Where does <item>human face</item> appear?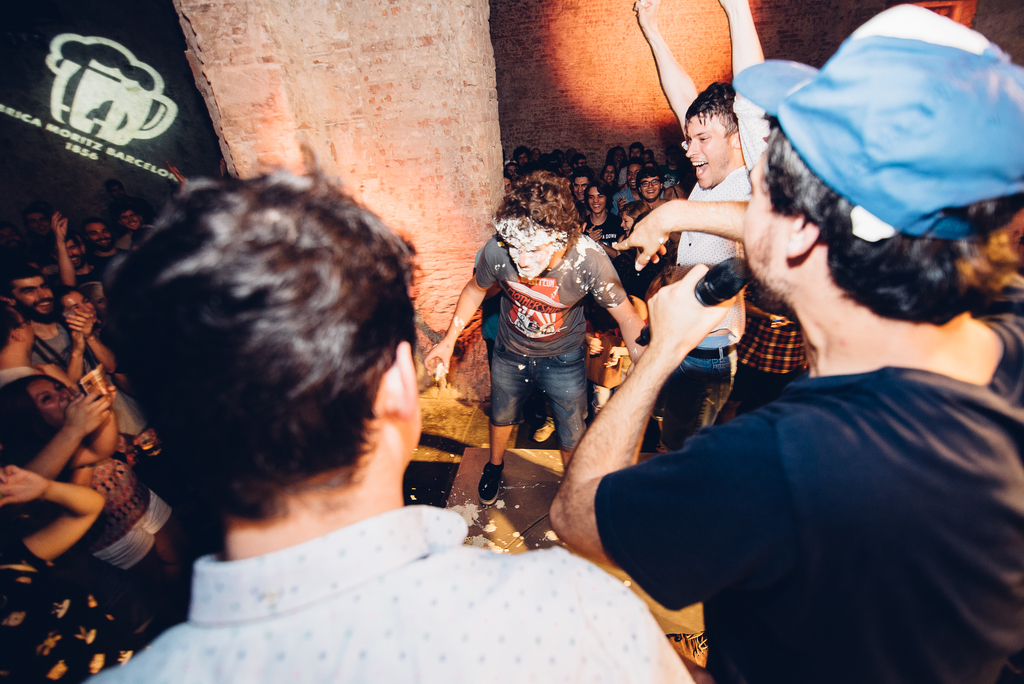
Appears at select_region(504, 229, 561, 281).
